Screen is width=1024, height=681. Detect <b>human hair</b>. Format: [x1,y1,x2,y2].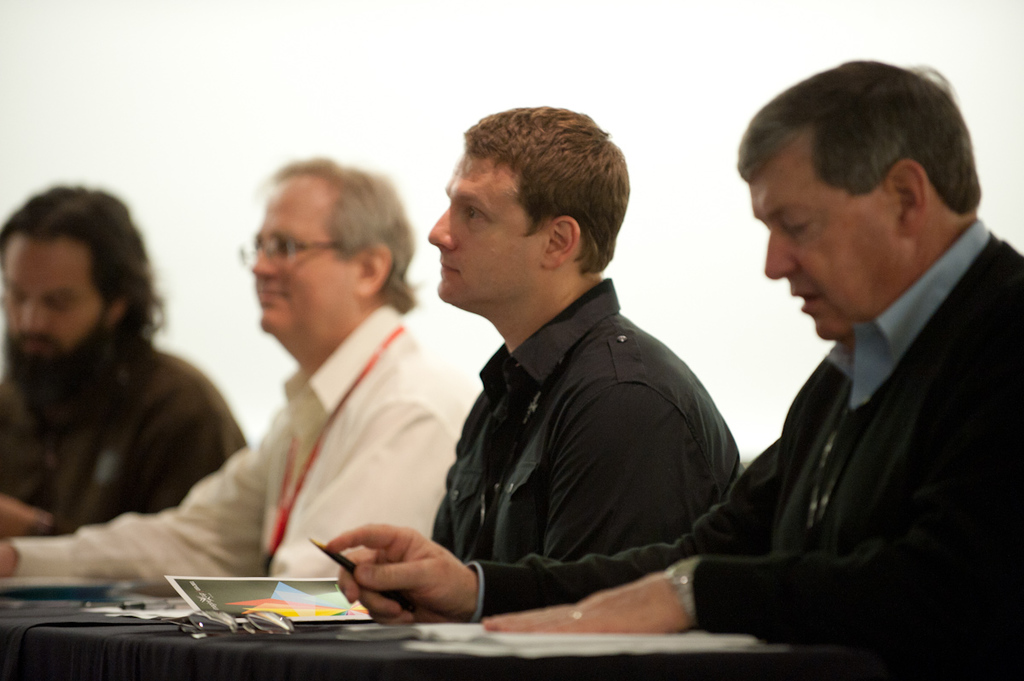
[464,102,632,274].
